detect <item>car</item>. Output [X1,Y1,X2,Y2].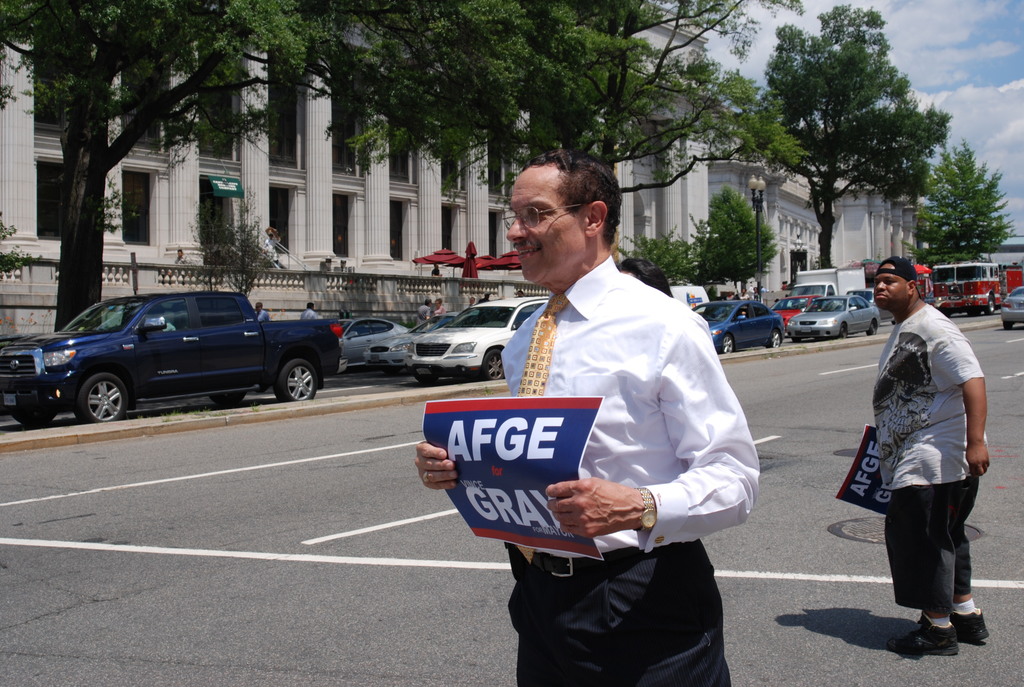
[1001,286,1023,328].
